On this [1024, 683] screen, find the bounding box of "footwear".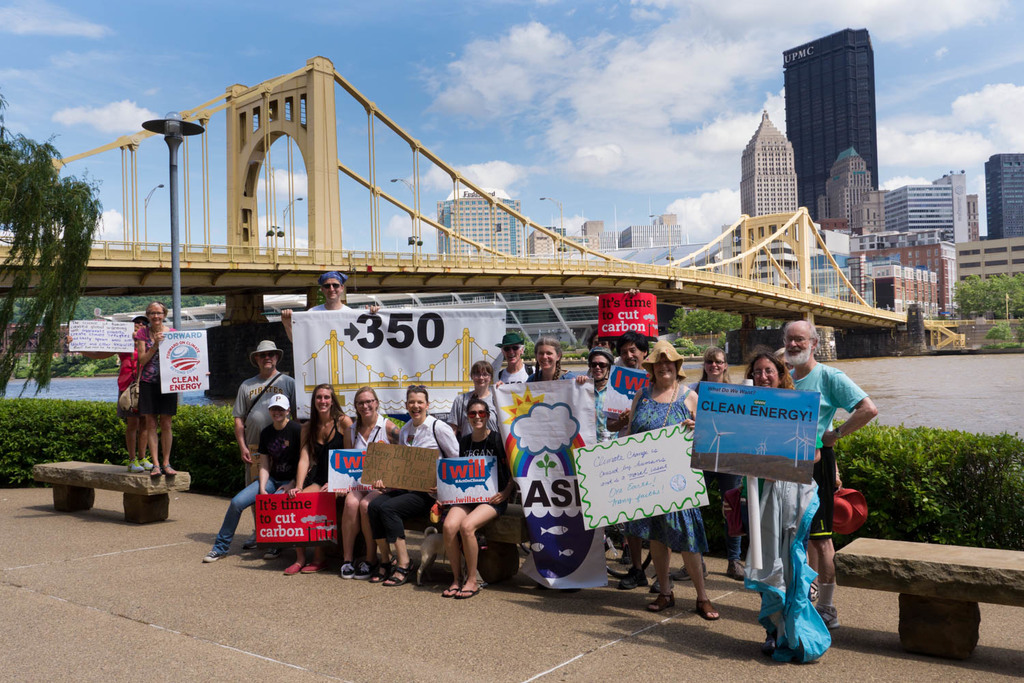
Bounding box: l=438, t=578, r=466, b=596.
